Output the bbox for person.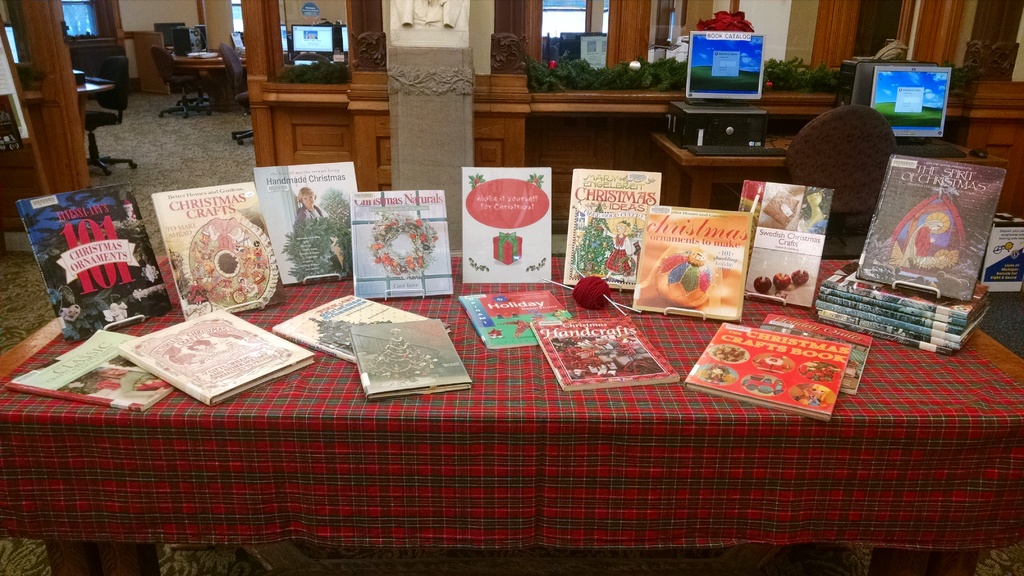
x1=596 y1=220 x2=634 y2=278.
